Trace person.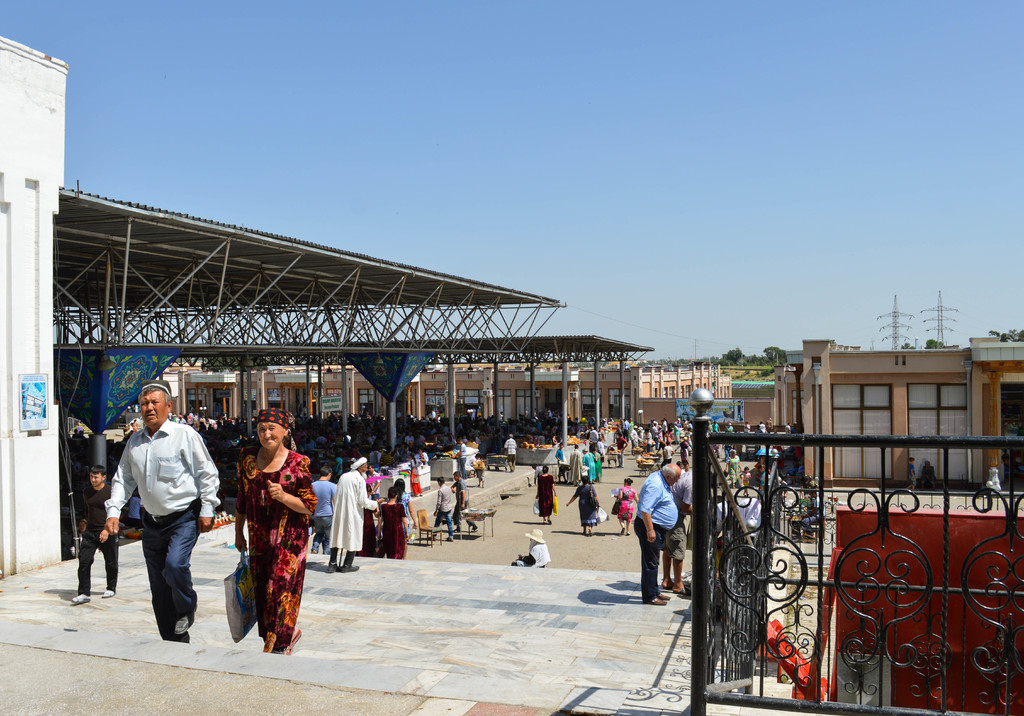
Traced to pyautogui.locateOnScreen(374, 480, 416, 542).
